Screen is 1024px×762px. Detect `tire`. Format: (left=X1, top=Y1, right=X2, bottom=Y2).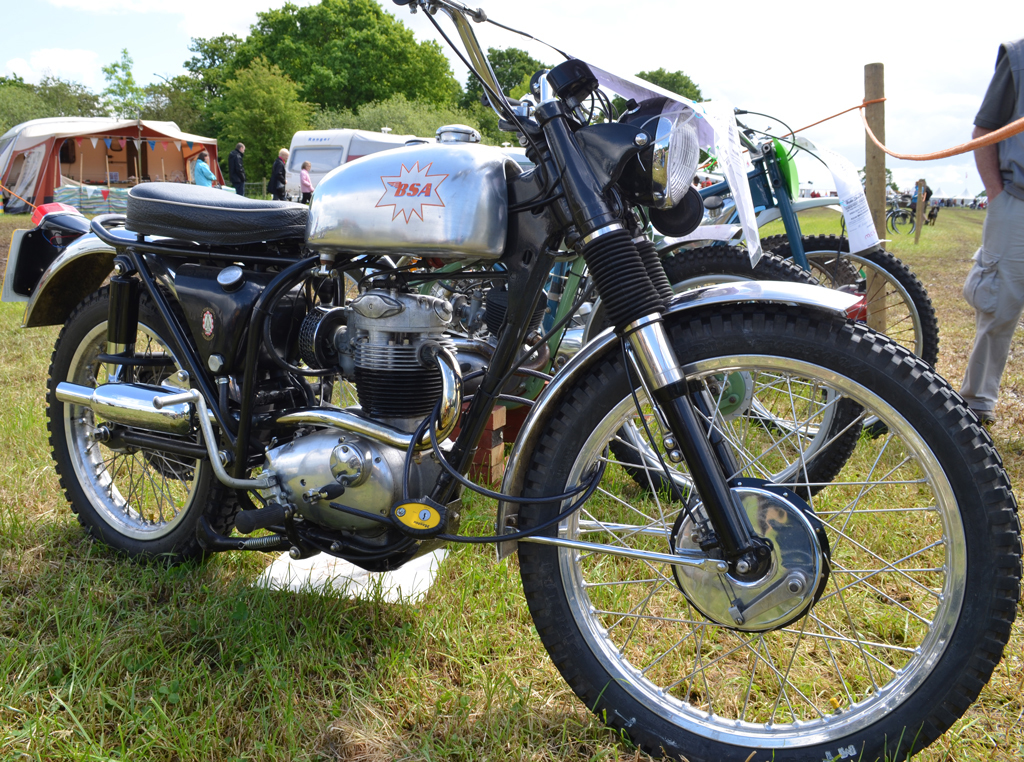
(left=44, top=282, right=247, bottom=569).
